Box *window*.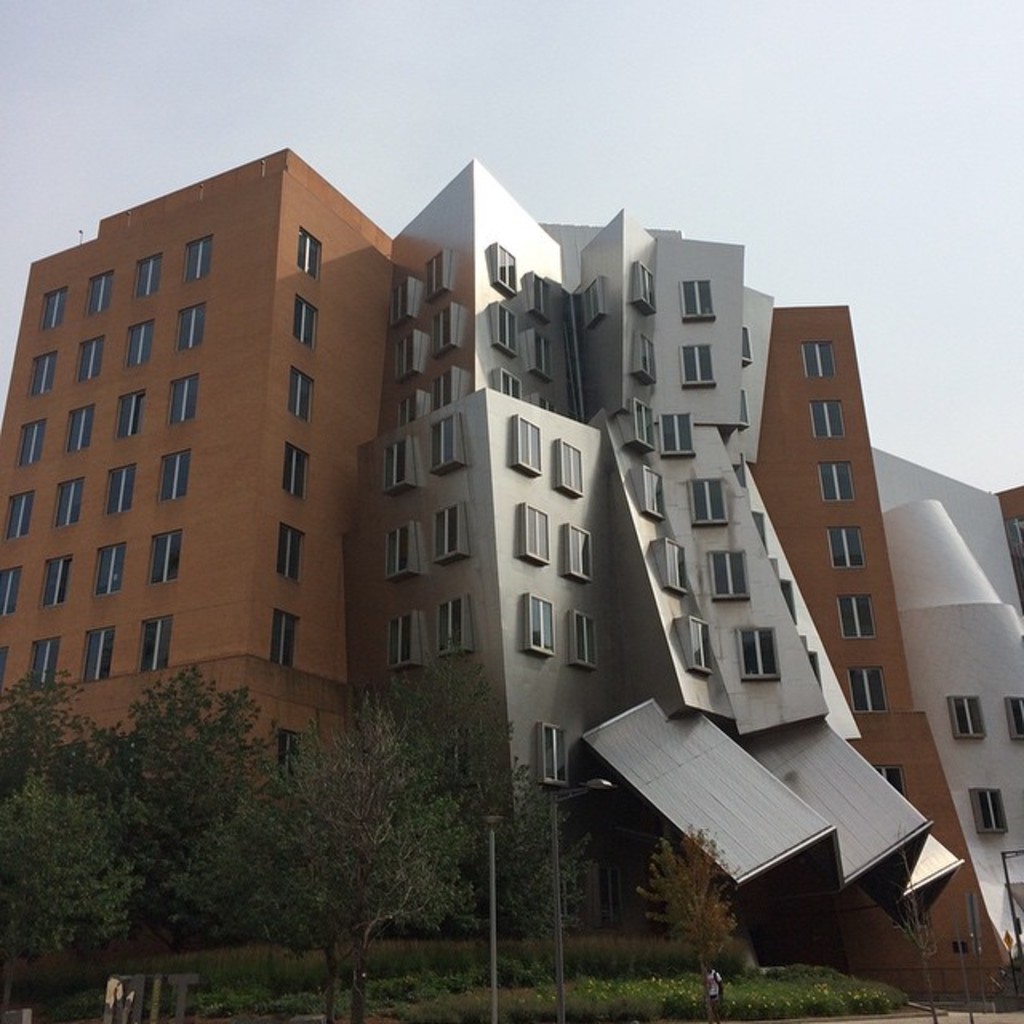
{"left": 382, "top": 432, "right": 414, "bottom": 496}.
